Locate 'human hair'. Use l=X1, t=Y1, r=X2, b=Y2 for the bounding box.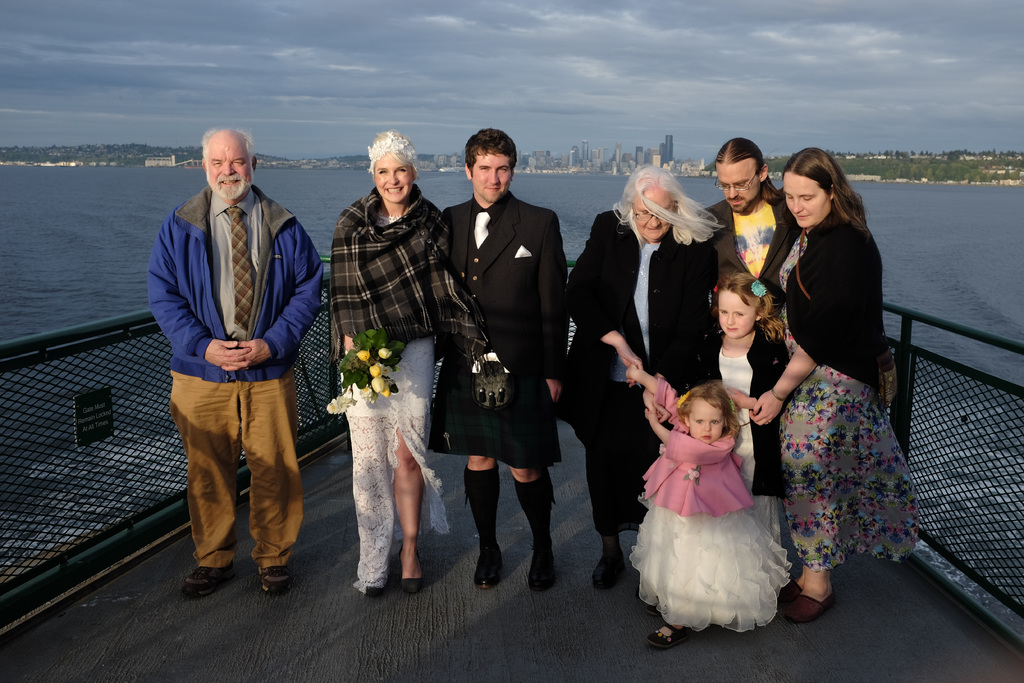
l=365, t=126, r=422, b=181.
